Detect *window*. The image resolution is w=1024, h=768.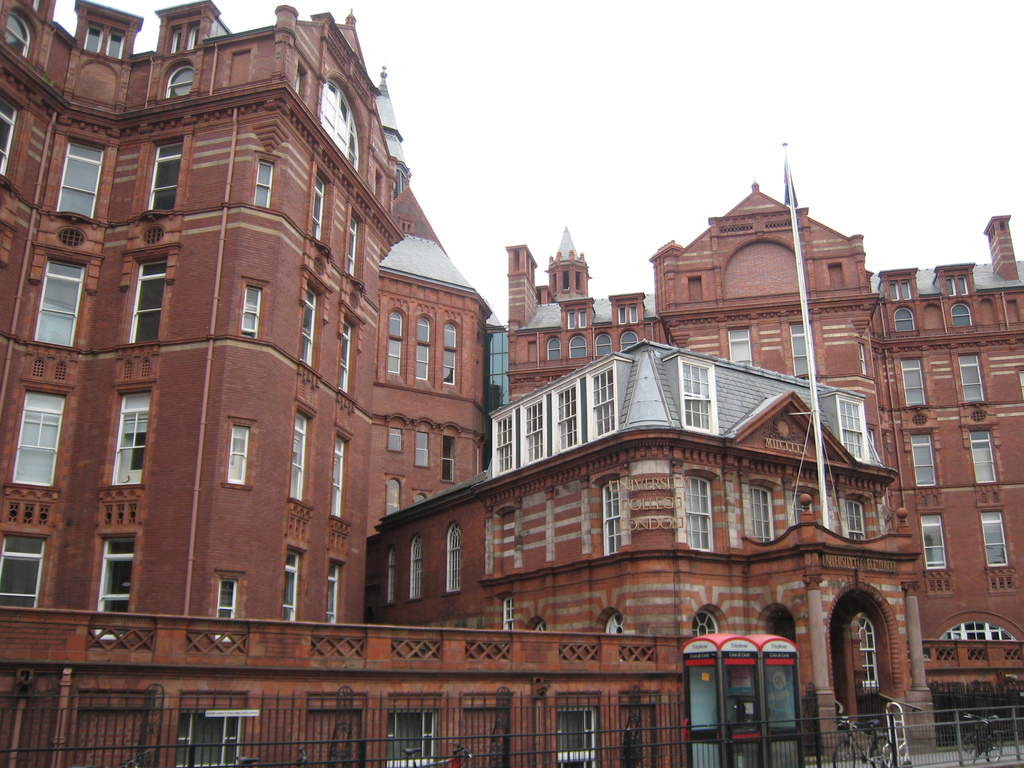
(313,175,328,241).
